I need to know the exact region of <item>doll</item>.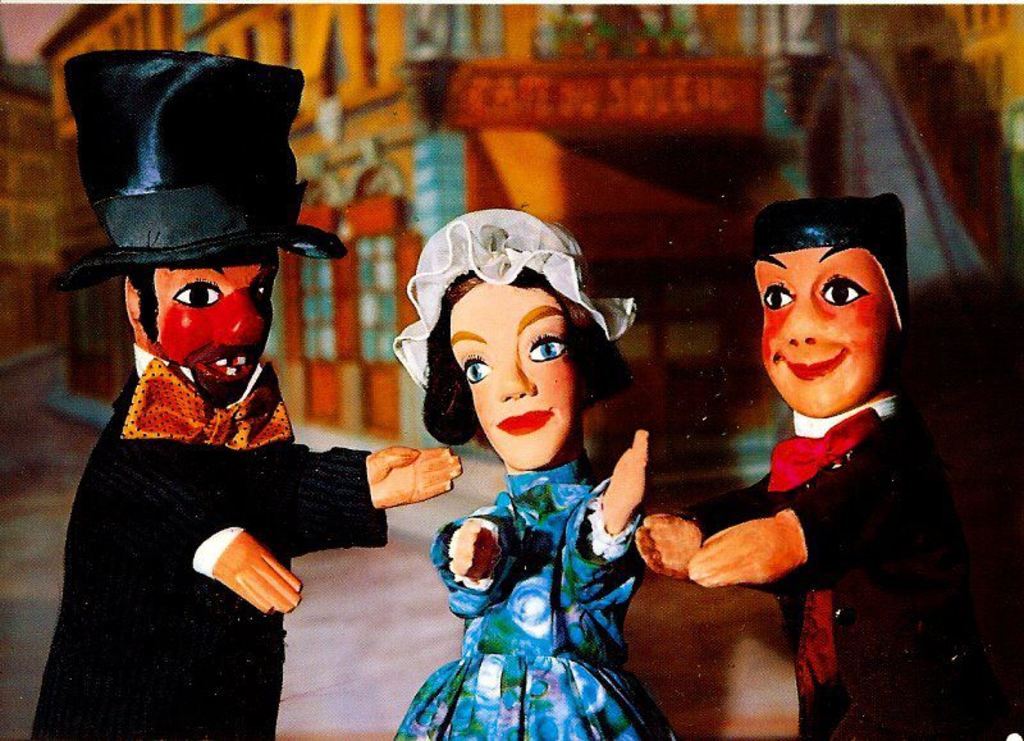
Region: (392, 237, 671, 740).
